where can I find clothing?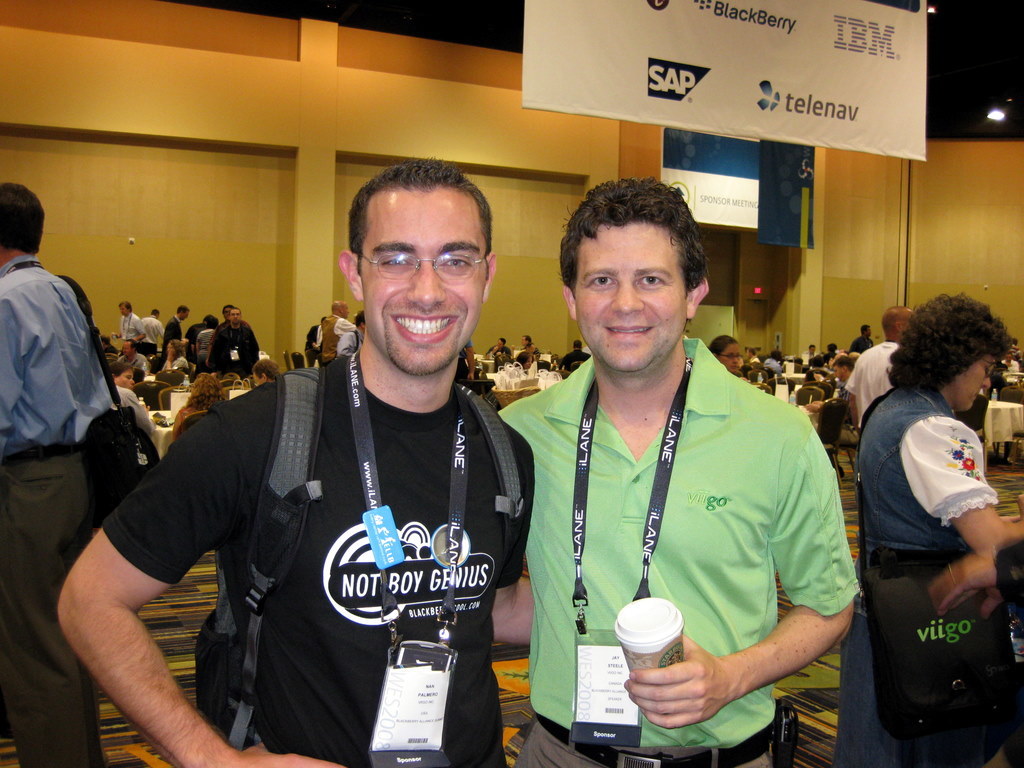
You can find it at [x1=320, y1=309, x2=353, y2=362].
